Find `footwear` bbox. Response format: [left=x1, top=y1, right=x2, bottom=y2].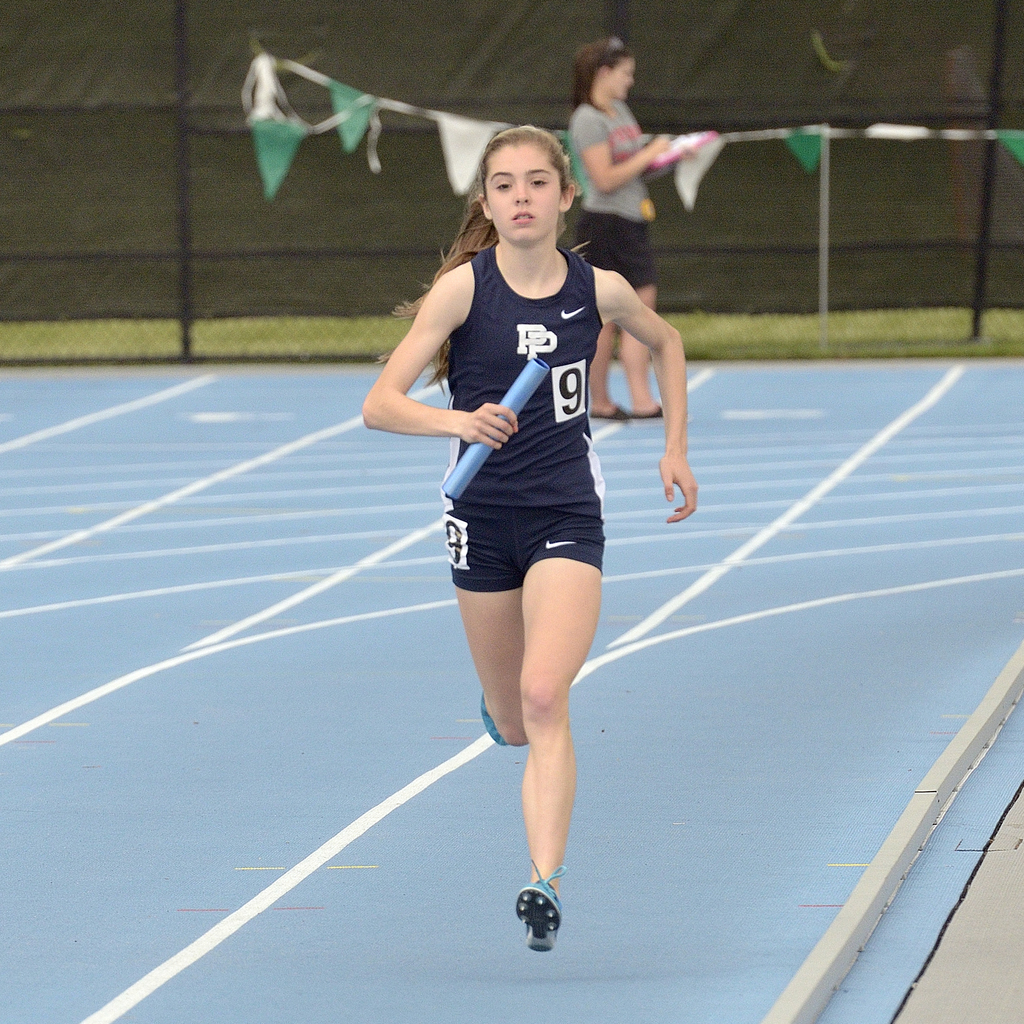
[left=515, top=856, right=564, bottom=952].
